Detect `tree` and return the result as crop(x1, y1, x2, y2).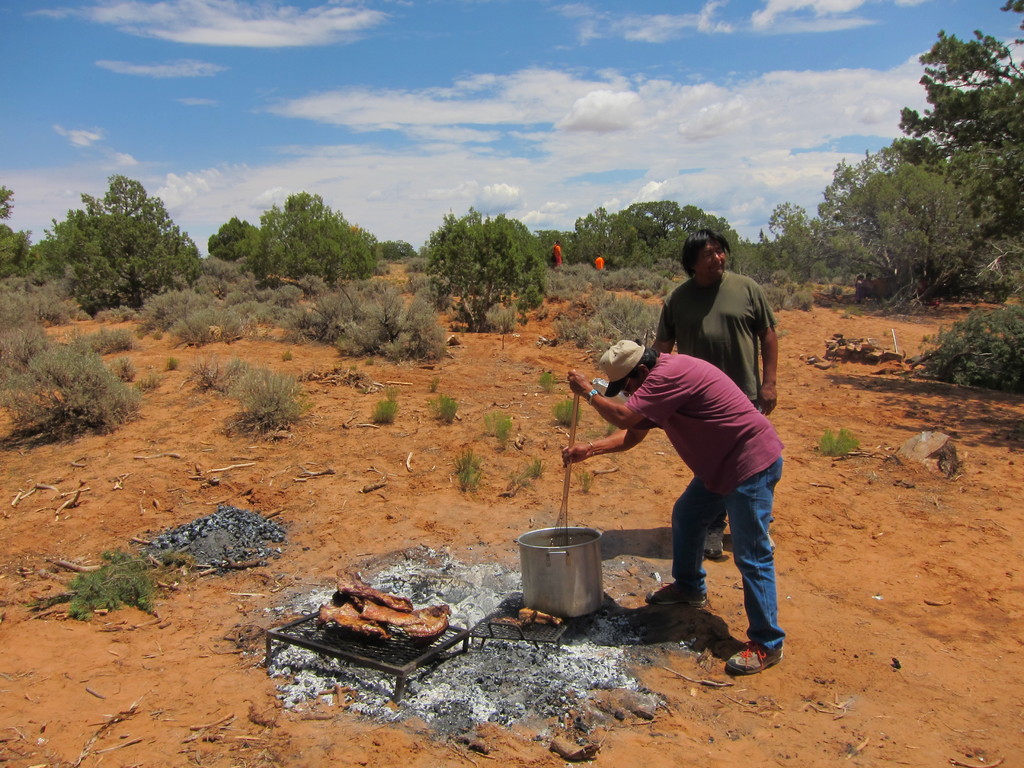
crop(767, 196, 805, 271).
